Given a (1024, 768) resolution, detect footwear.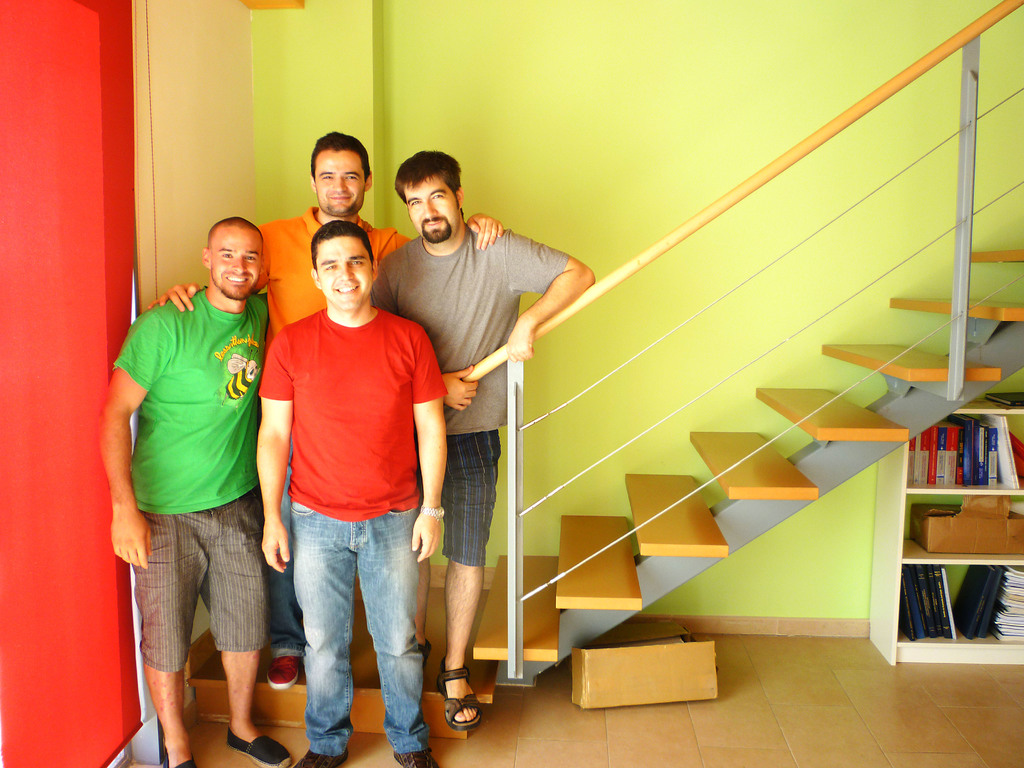
bbox(391, 744, 435, 767).
